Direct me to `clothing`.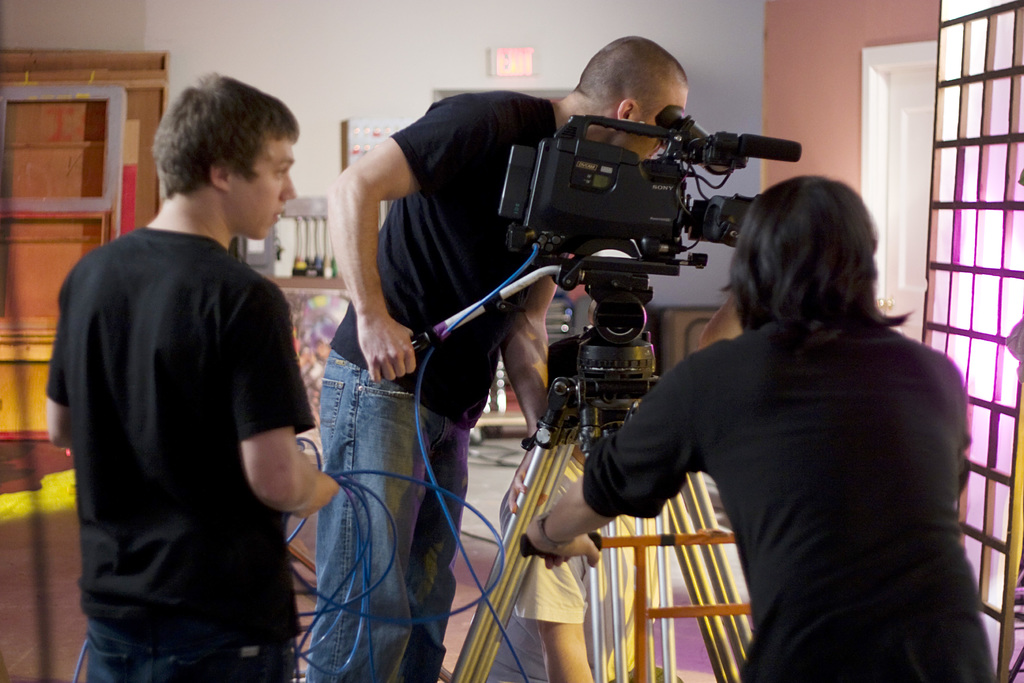
Direction: [x1=345, y1=86, x2=621, y2=406].
